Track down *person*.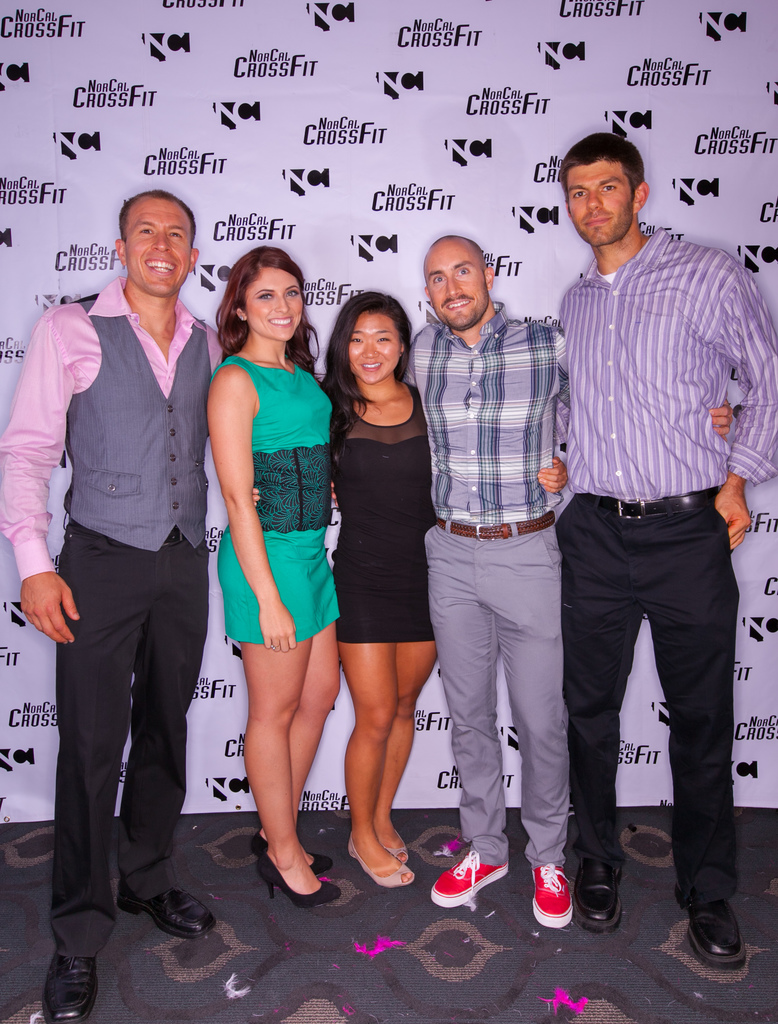
Tracked to [x1=0, y1=192, x2=225, y2=1016].
